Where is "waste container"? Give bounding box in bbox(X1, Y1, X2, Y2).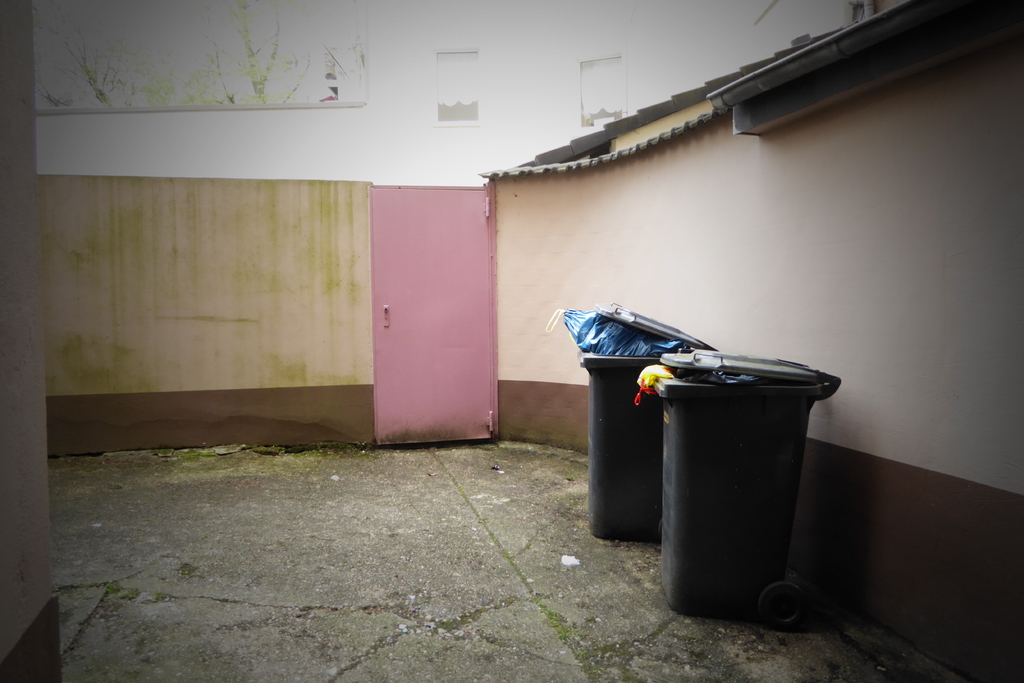
bbox(588, 304, 722, 541).
